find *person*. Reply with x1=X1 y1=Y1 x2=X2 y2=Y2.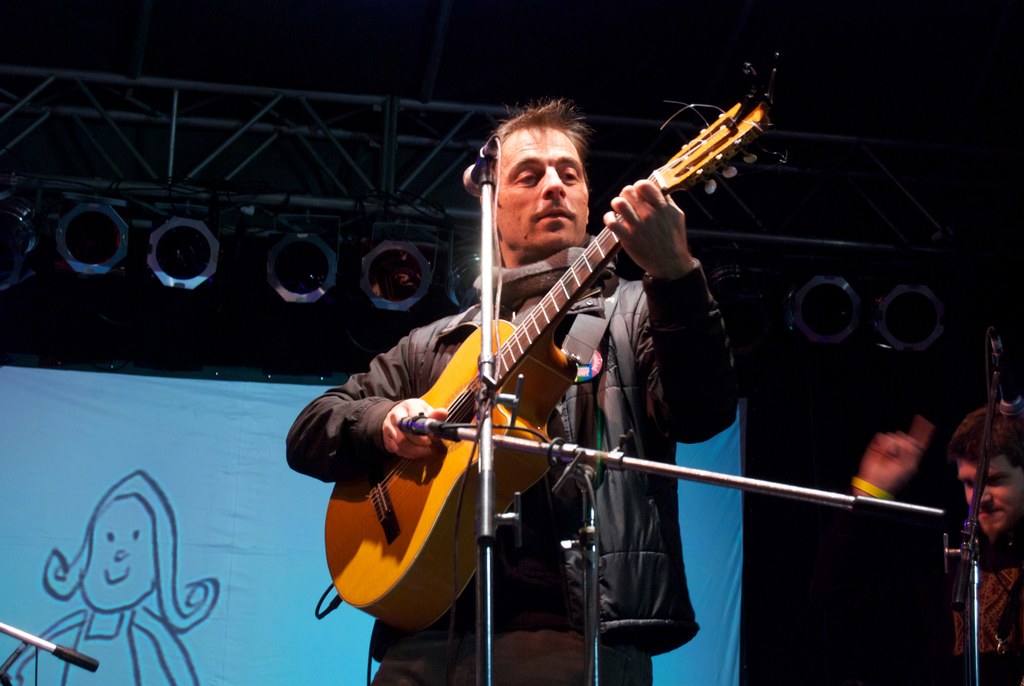
x1=327 y1=58 x2=687 y2=658.
